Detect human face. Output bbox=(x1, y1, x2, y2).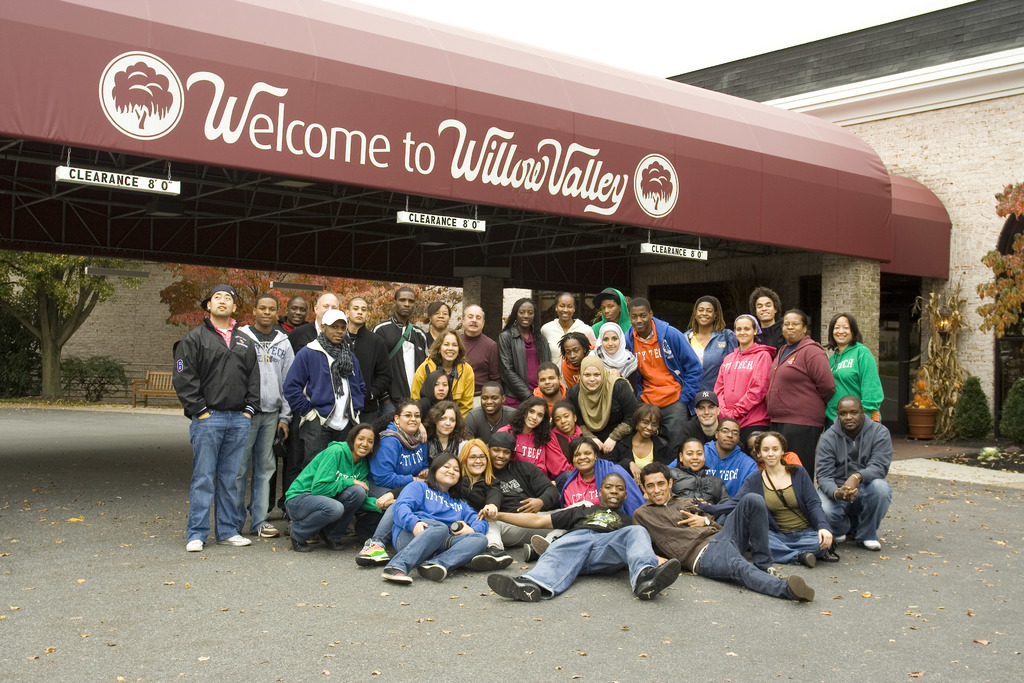
bbox=(518, 300, 535, 331).
